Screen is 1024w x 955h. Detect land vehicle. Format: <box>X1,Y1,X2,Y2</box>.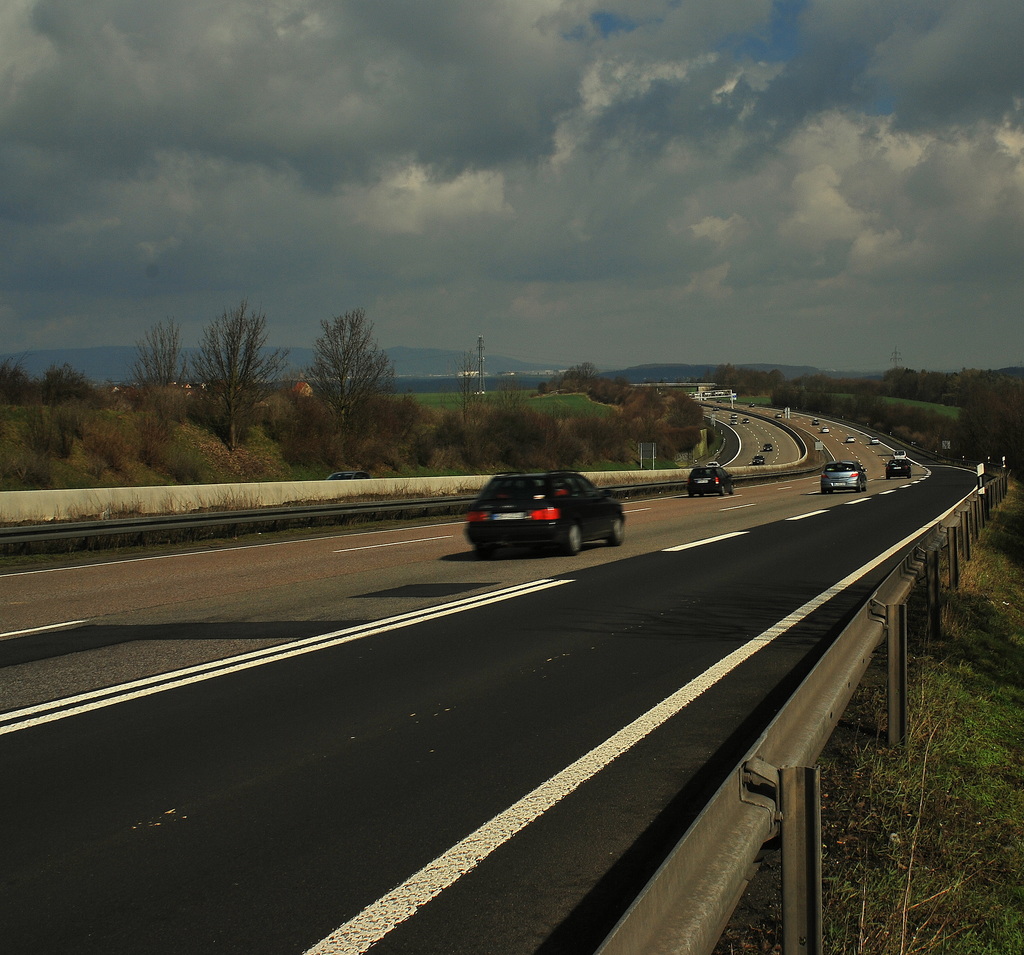
<box>324,467,370,480</box>.
